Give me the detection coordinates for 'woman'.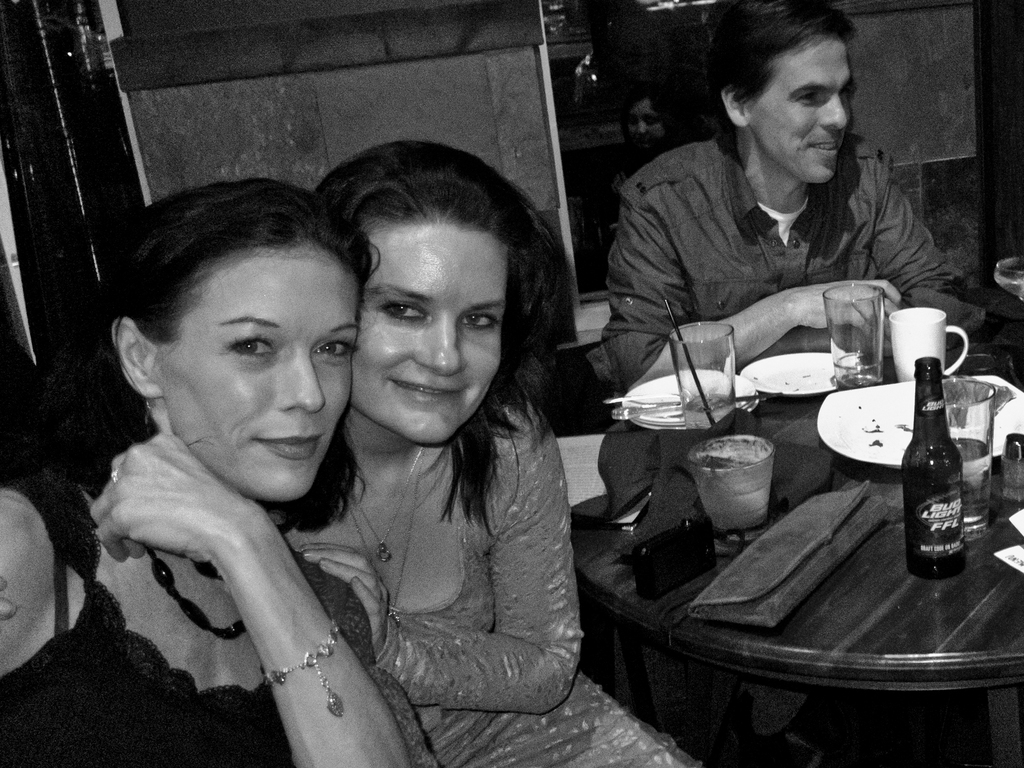
rect(44, 132, 424, 767).
